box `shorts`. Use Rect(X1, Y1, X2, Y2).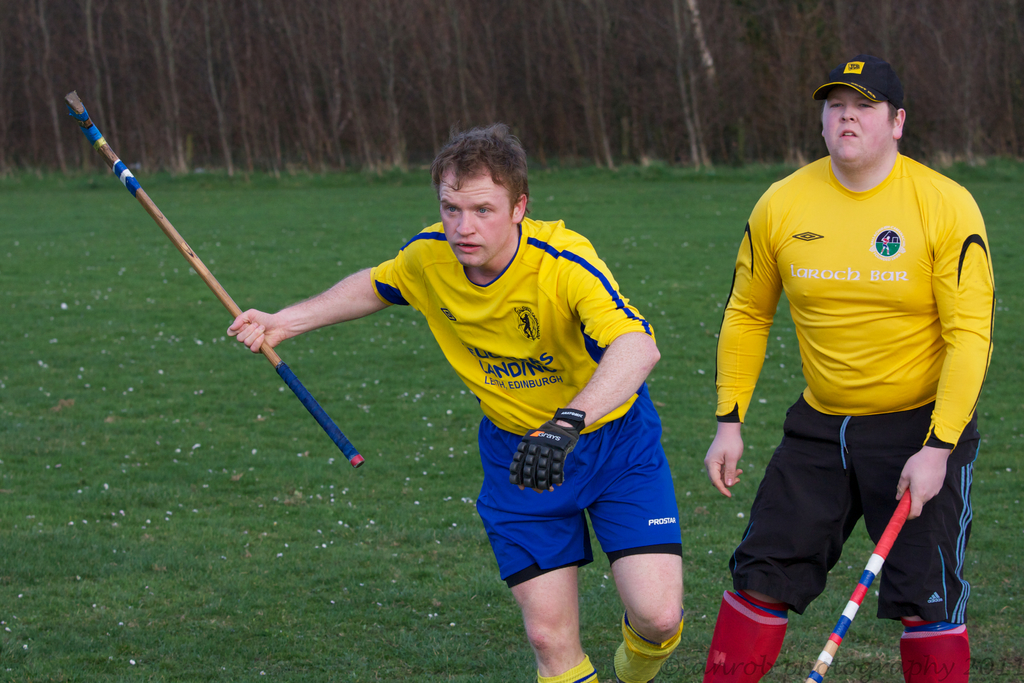
Rect(726, 403, 981, 622).
